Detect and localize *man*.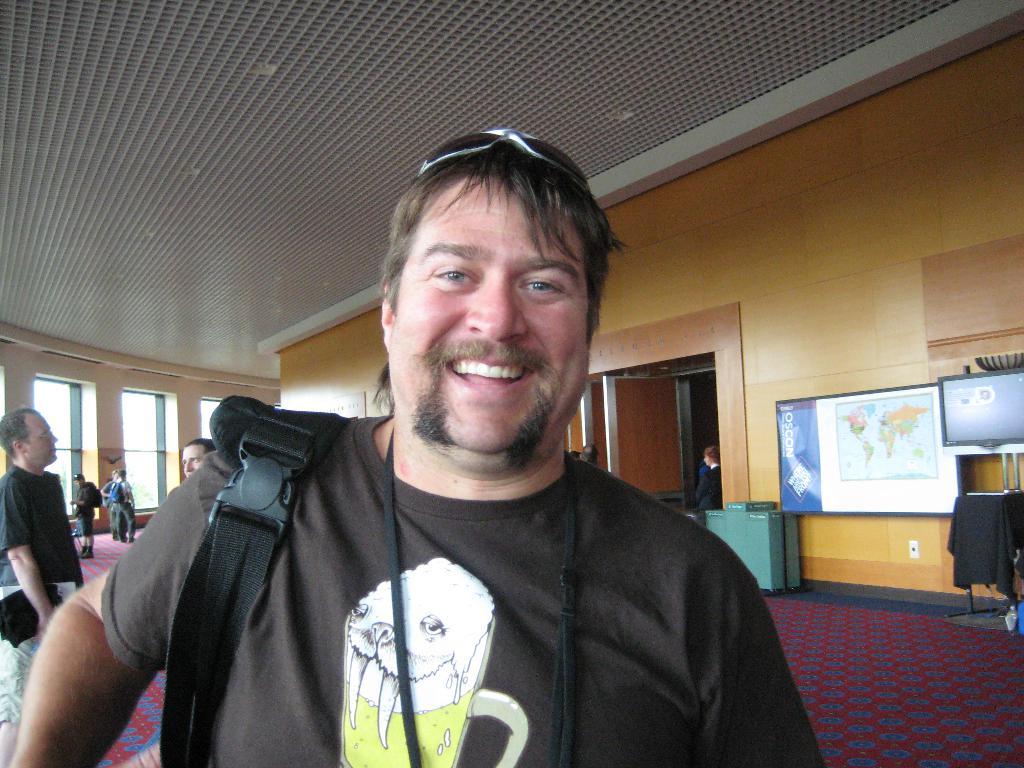
Localized at l=109, t=159, r=847, b=744.
